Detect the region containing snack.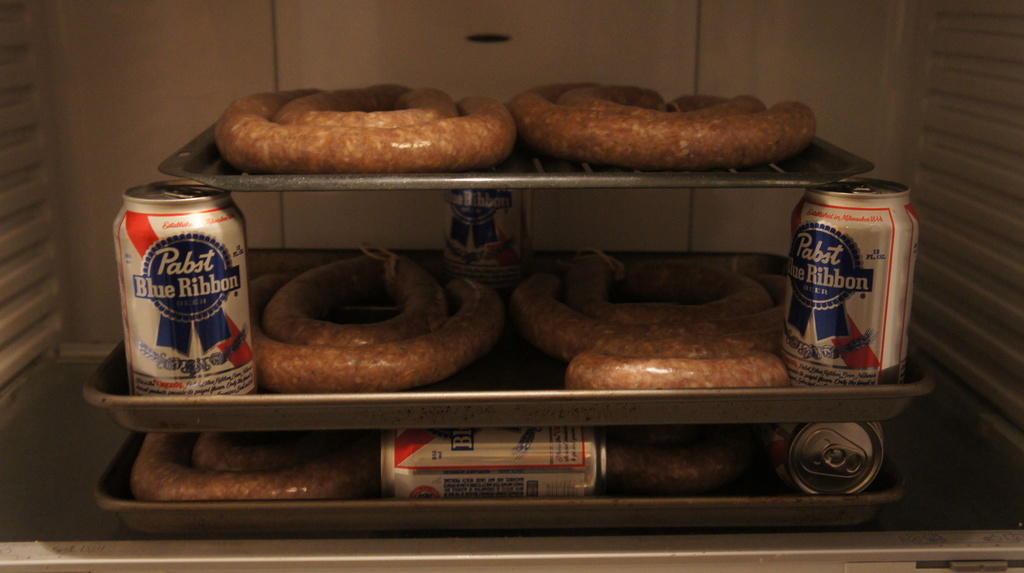
(x1=143, y1=433, x2=371, y2=506).
